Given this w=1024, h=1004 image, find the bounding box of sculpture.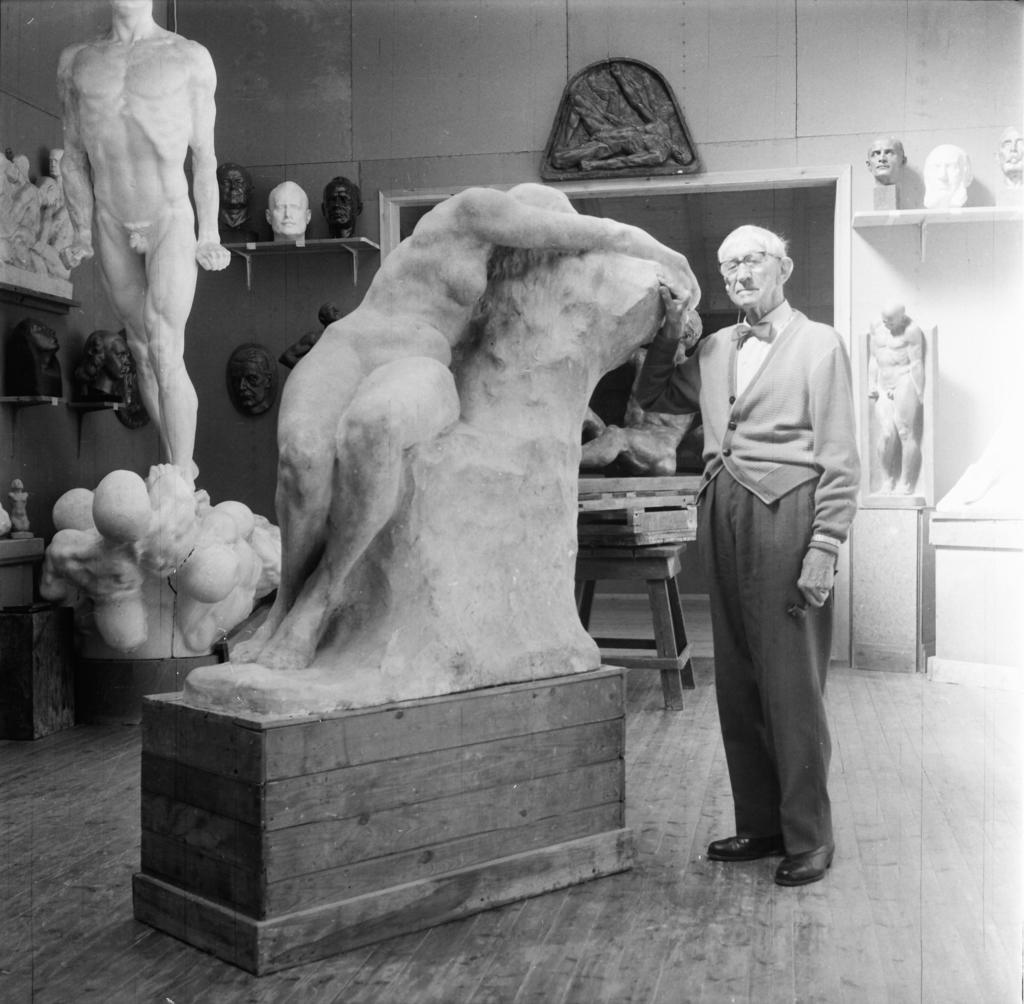
x1=219 y1=154 x2=262 y2=245.
